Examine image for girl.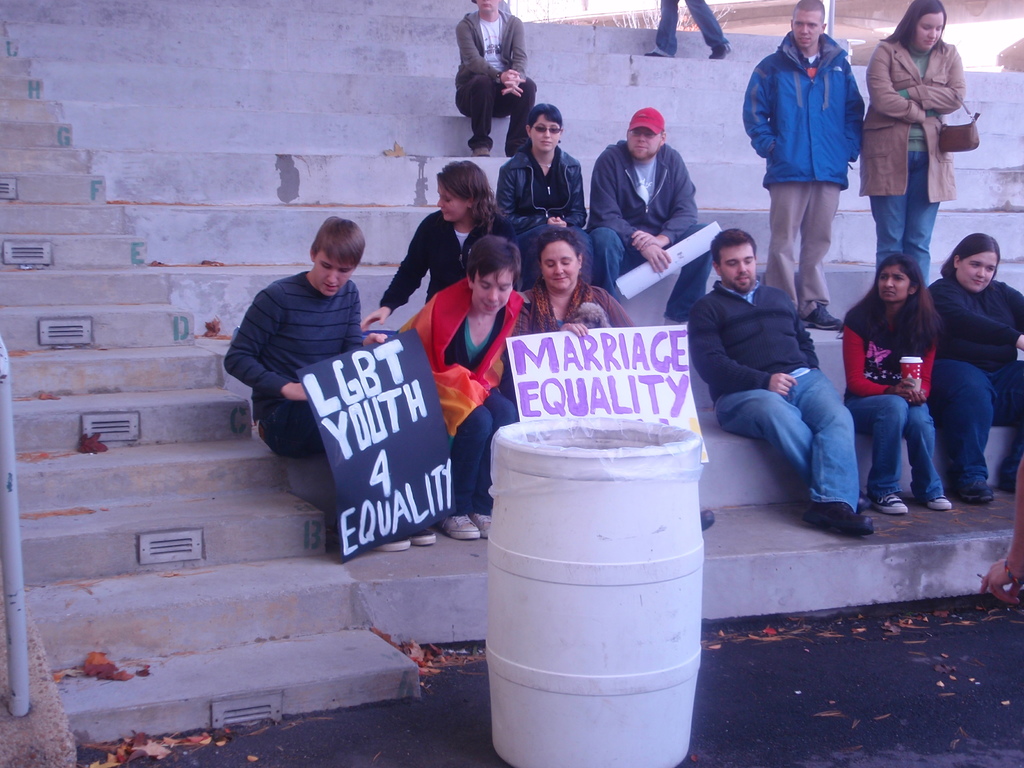
Examination result: detection(506, 225, 708, 536).
